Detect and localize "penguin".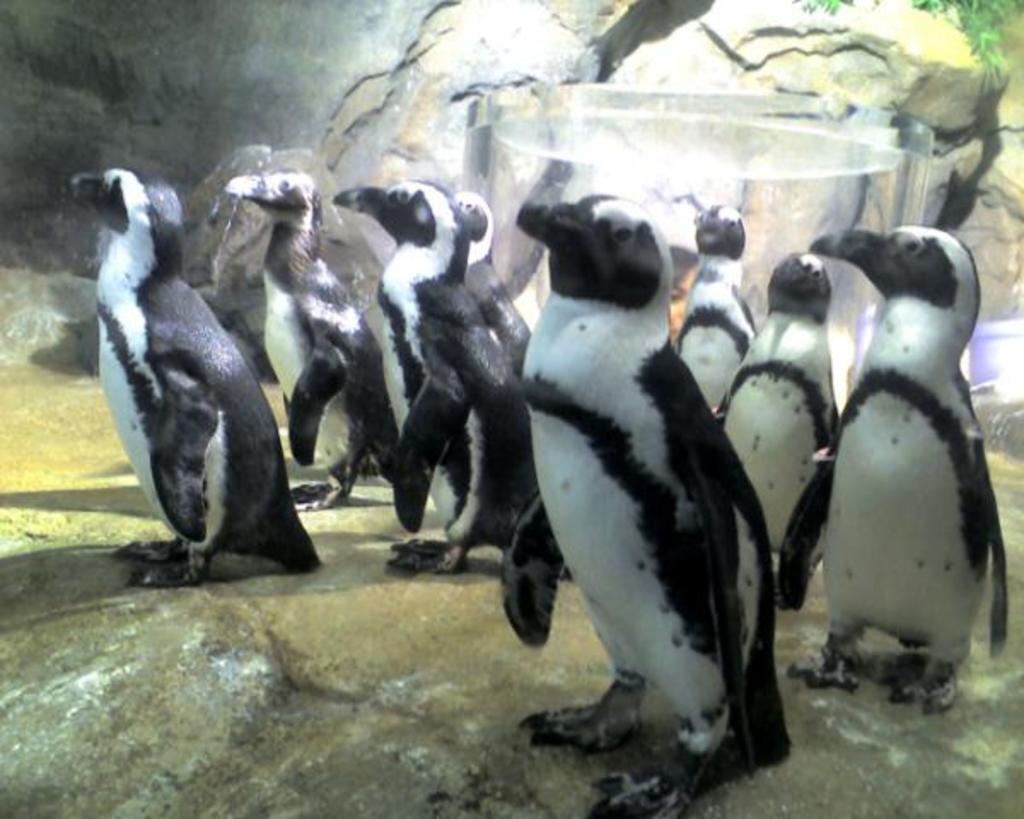
Localized at 229/172/415/508.
